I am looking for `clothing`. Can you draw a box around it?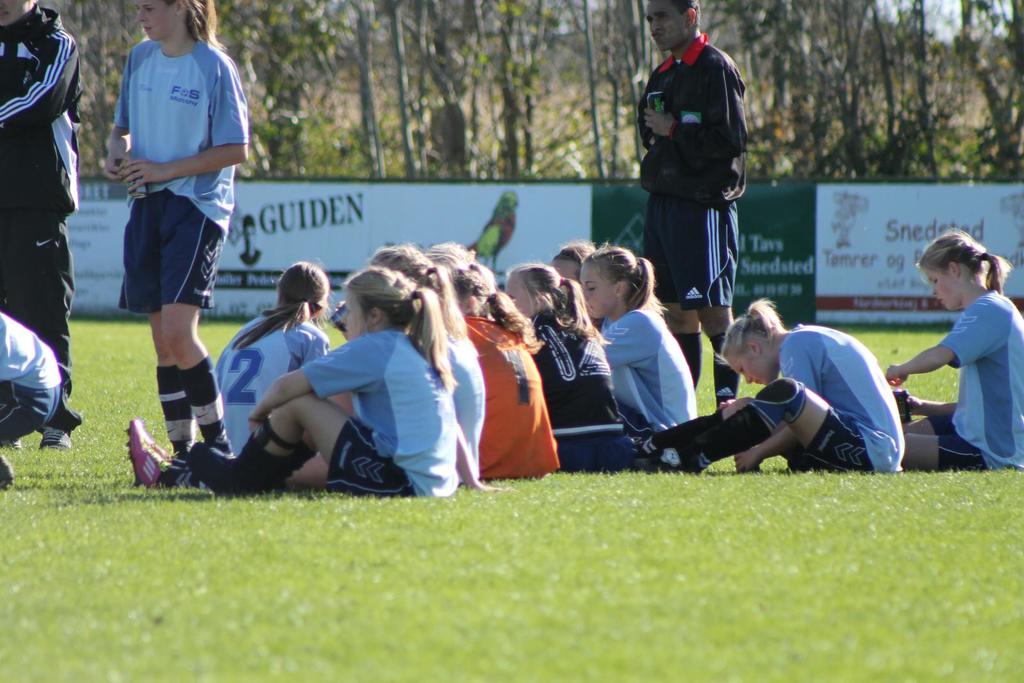
Sure, the bounding box is <box>465,310,559,477</box>.
